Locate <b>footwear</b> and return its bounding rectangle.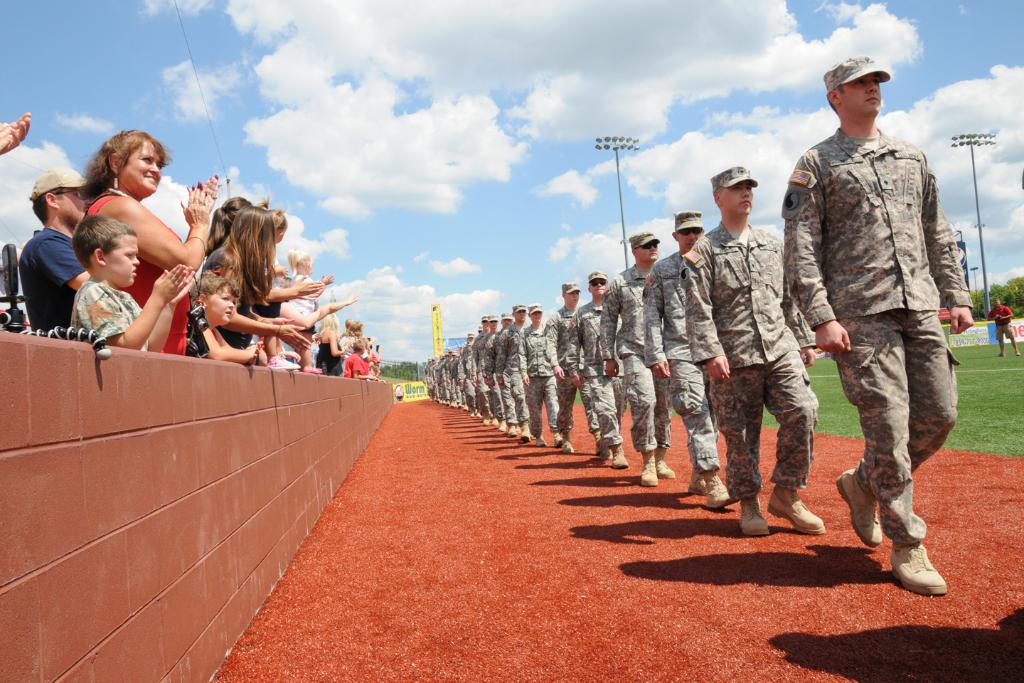
(left=1015, top=351, right=1020, bottom=357).
